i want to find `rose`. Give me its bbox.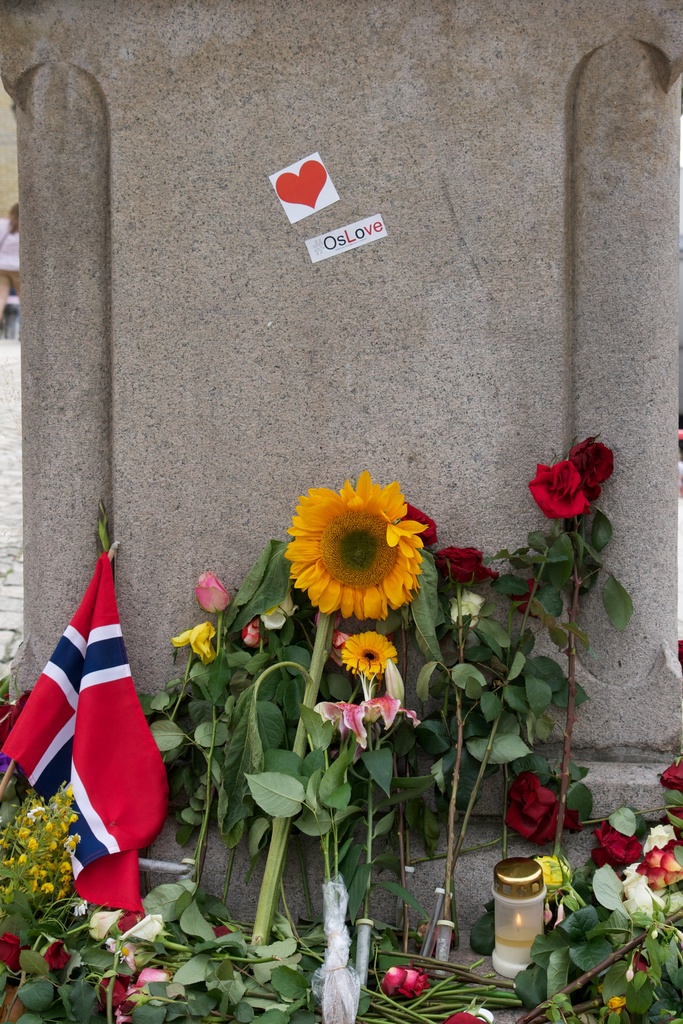
<bbox>117, 912, 165, 947</bbox>.
